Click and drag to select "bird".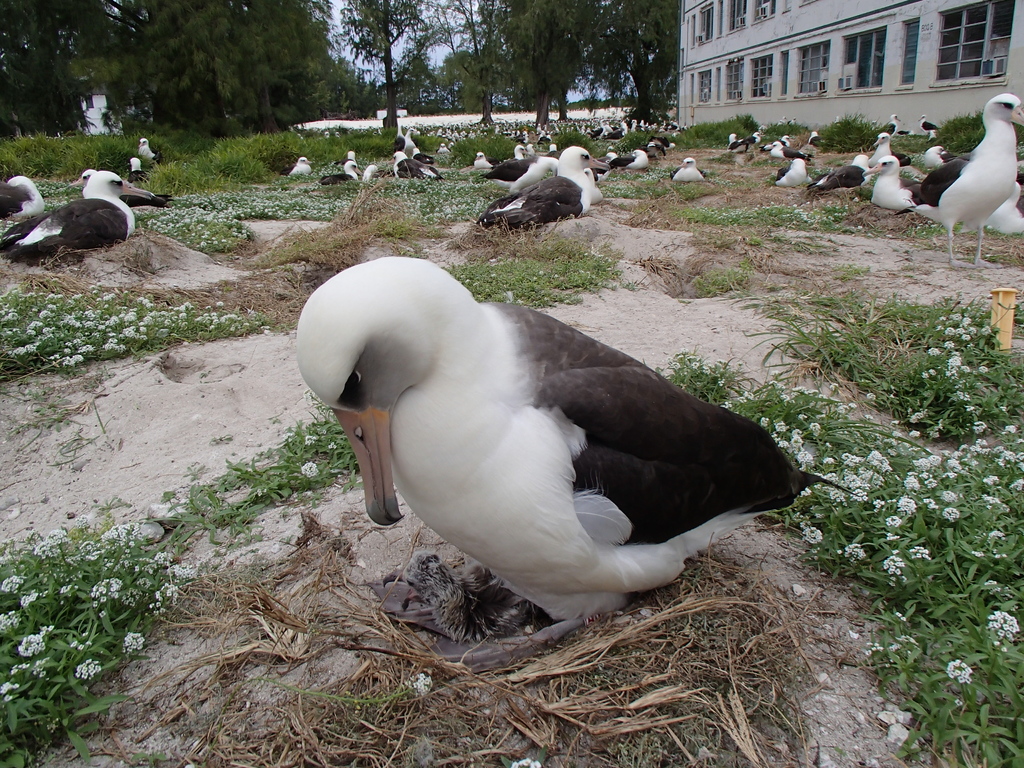
Selection: [447,143,459,148].
